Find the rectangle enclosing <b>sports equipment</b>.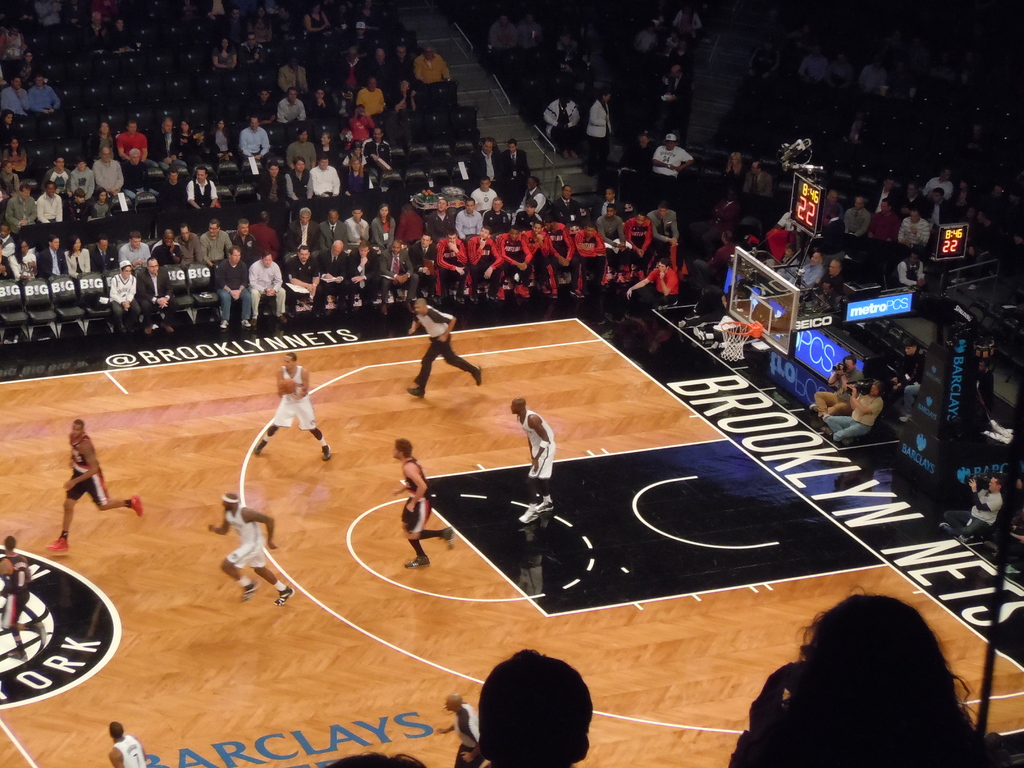
(x1=131, y1=495, x2=141, y2=516).
